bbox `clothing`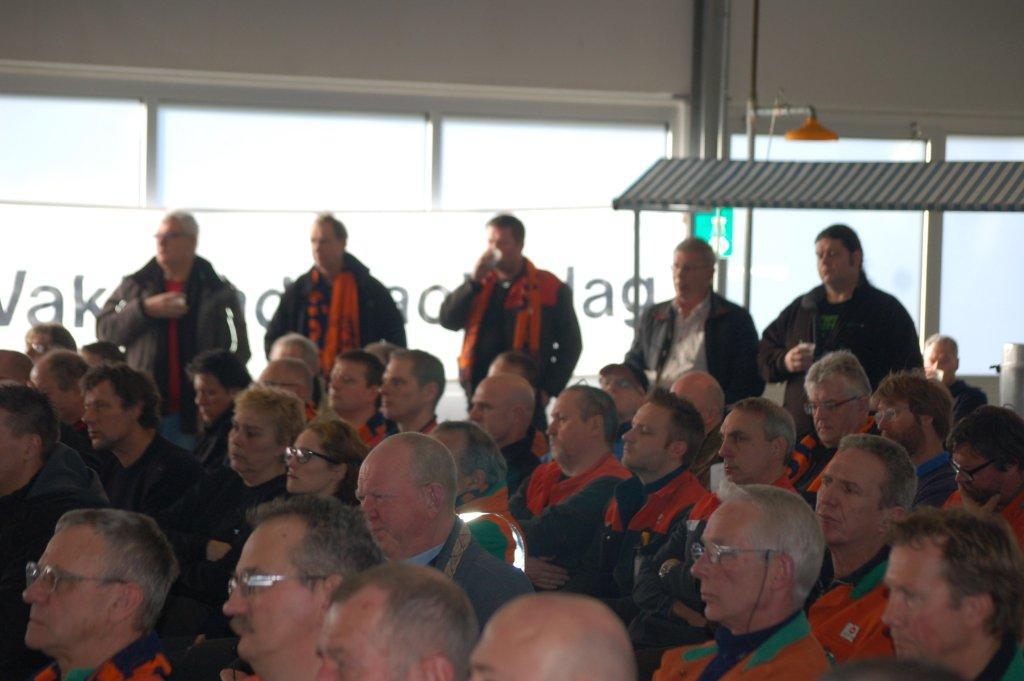
crop(30, 634, 168, 680)
